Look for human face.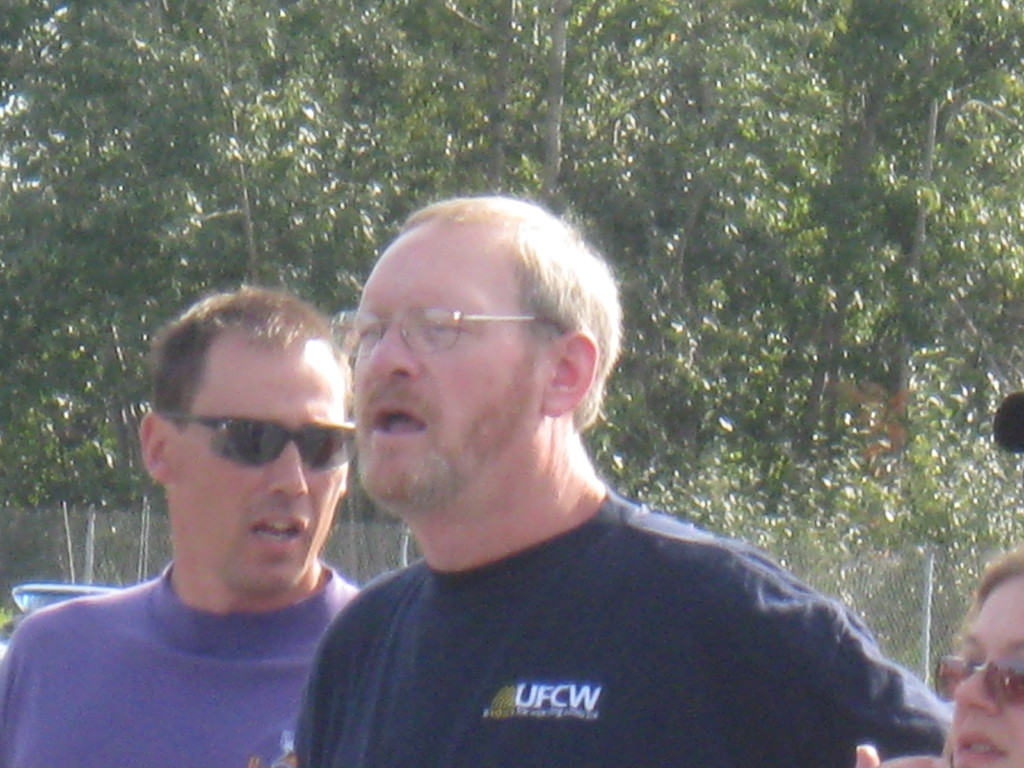
Found: region(349, 223, 547, 515).
